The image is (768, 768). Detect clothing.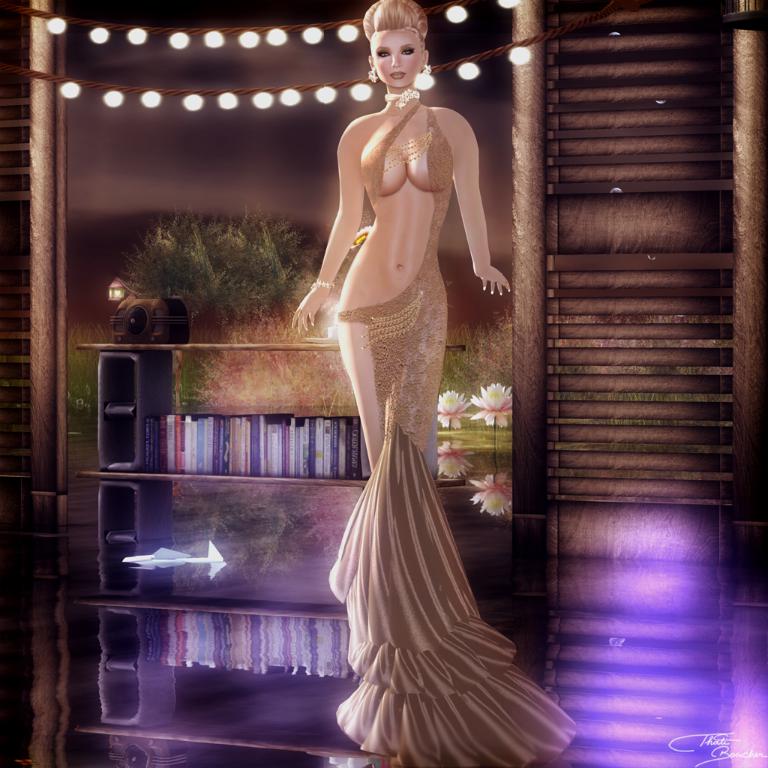
Detection: 321:55:516:745.
